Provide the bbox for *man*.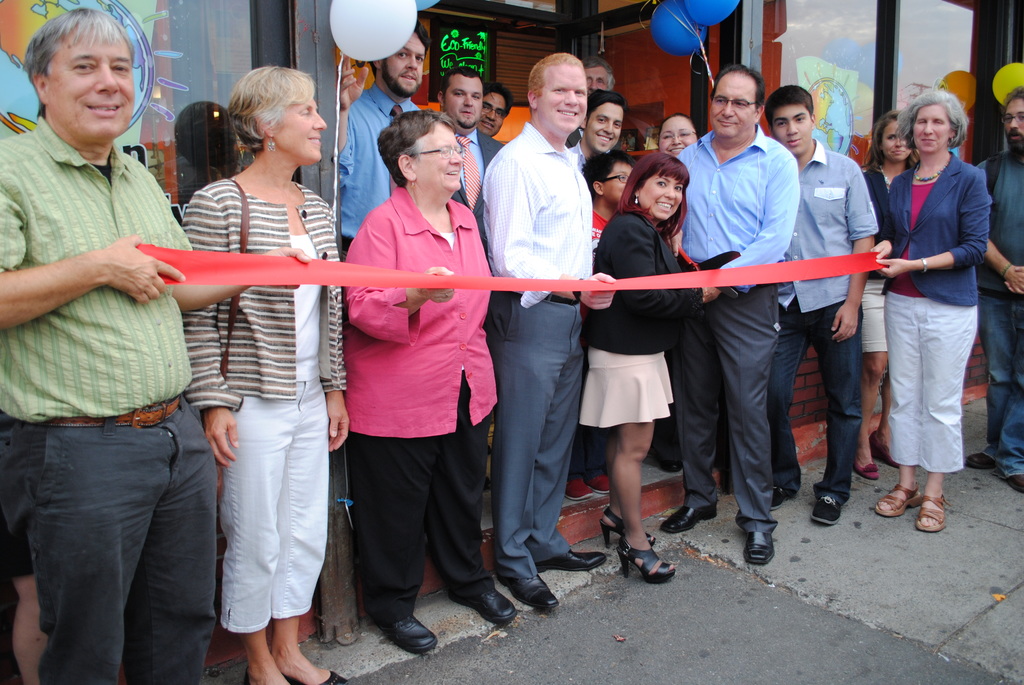
x1=971, y1=86, x2=1023, y2=505.
